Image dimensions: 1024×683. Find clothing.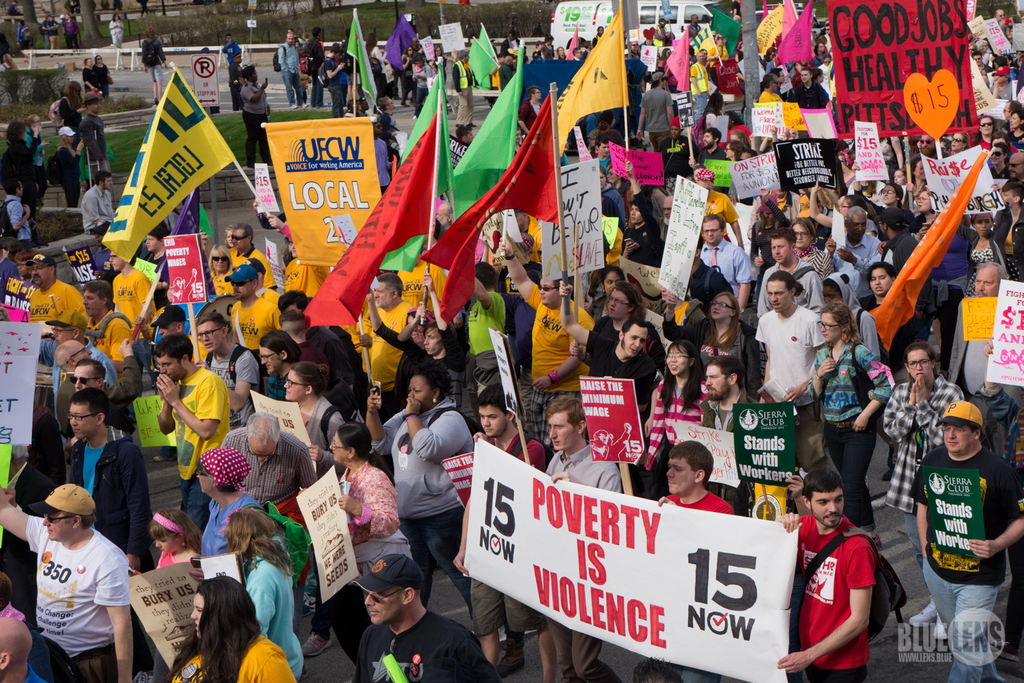
select_region(57, 96, 81, 128).
